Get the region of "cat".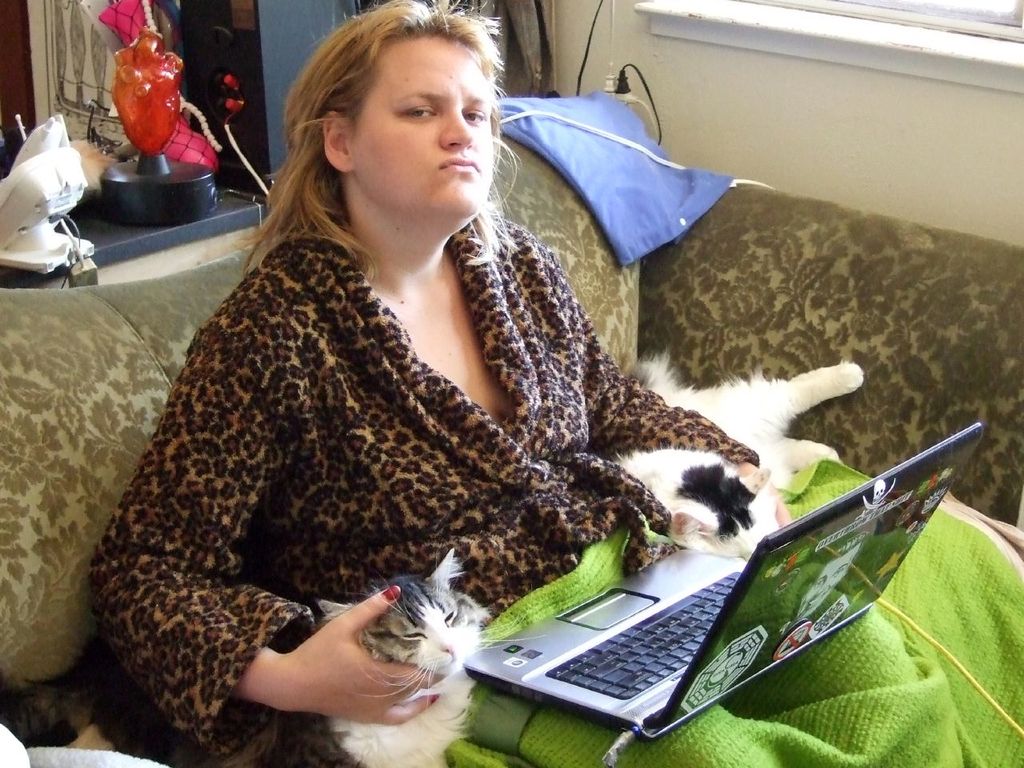
bbox=(590, 330, 869, 566).
